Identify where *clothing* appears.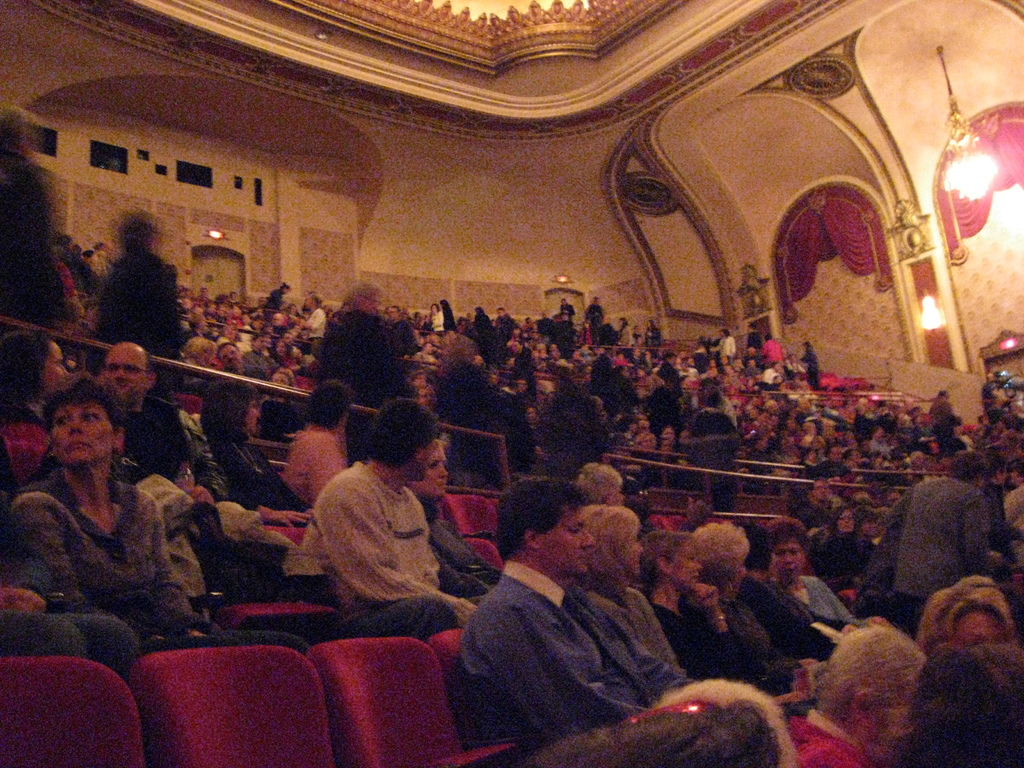
Appears at <bbox>892, 477, 994, 633</bbox>.
